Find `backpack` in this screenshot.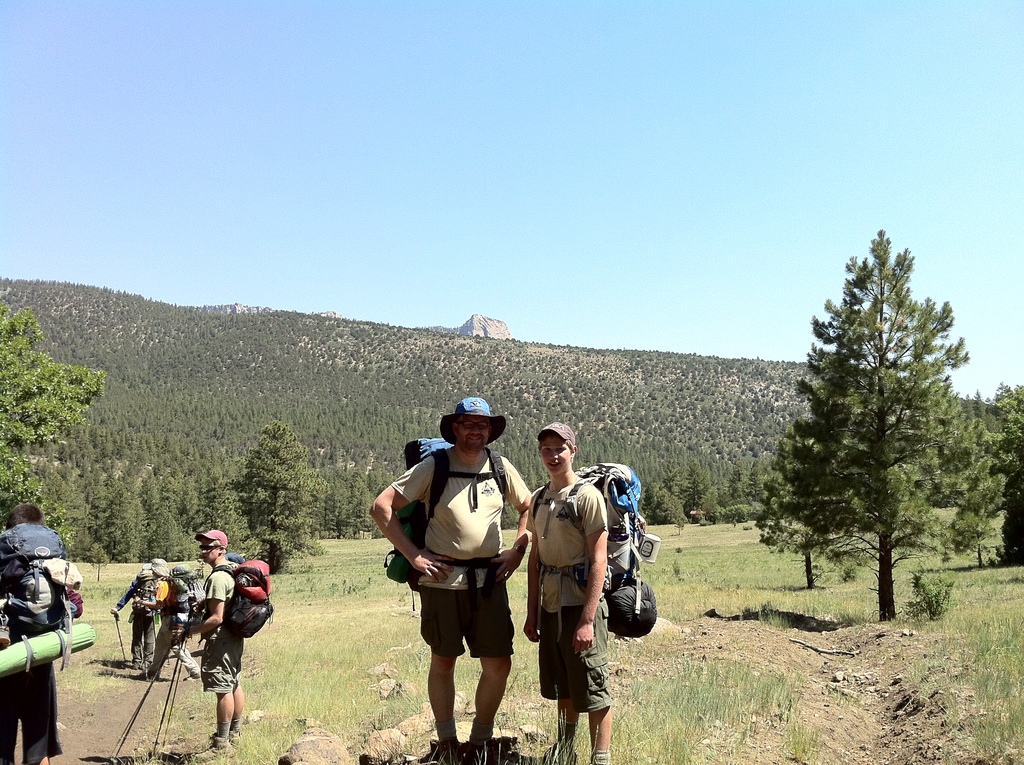
The bounding box for `backpack` is rect(156, 561, 196, 641).
